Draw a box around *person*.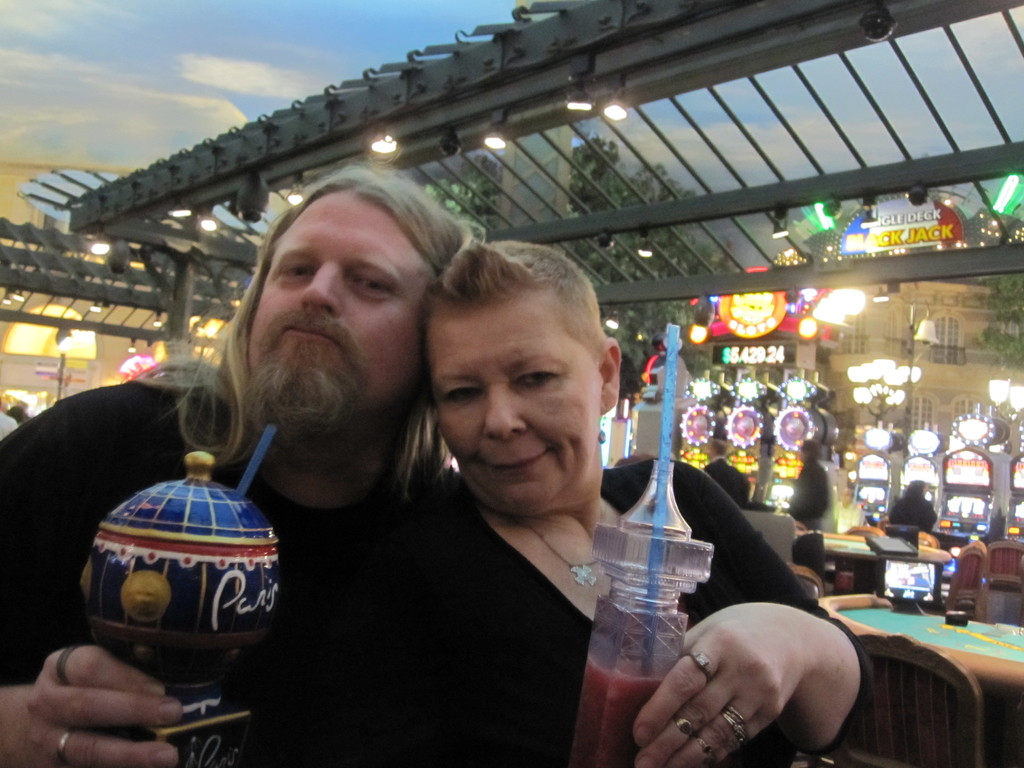
l=0, t=151, r=975, b=767.
